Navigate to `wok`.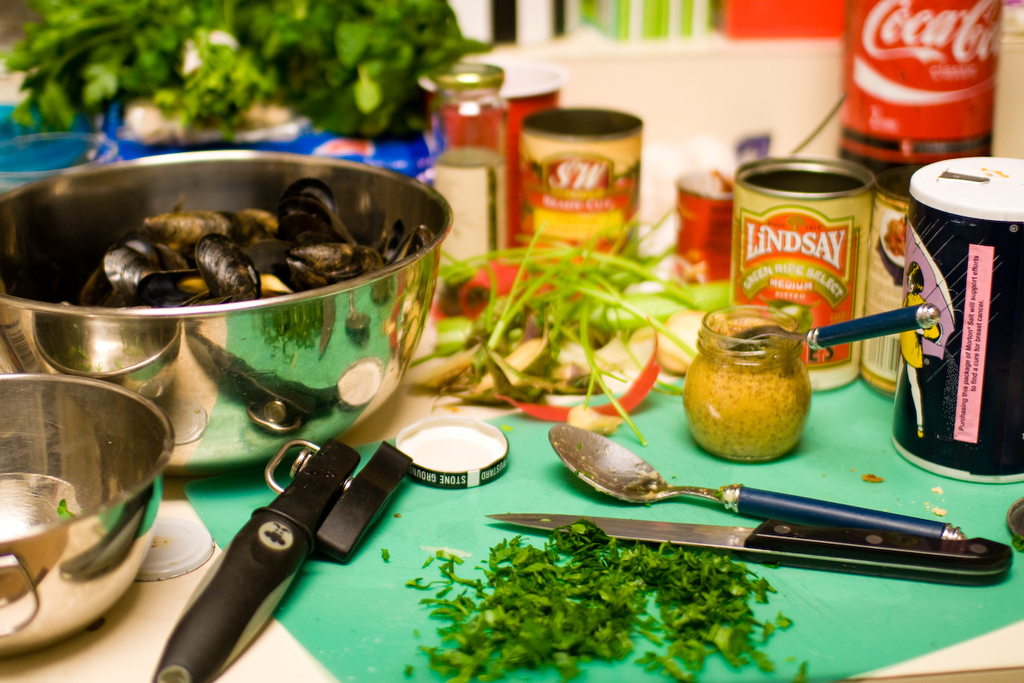
Navigation target: crop(0, 152, 478, 474).
